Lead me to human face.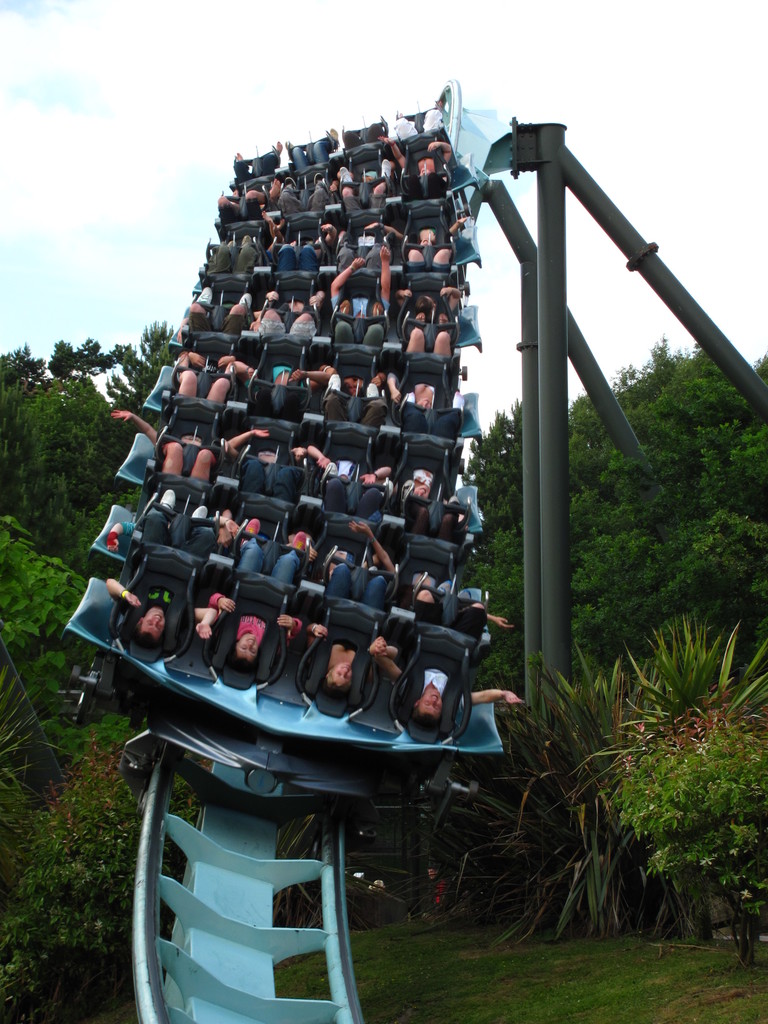
Lead to {"x1": 140, "y1": 601, "x2": 164, "y2": 636}.
